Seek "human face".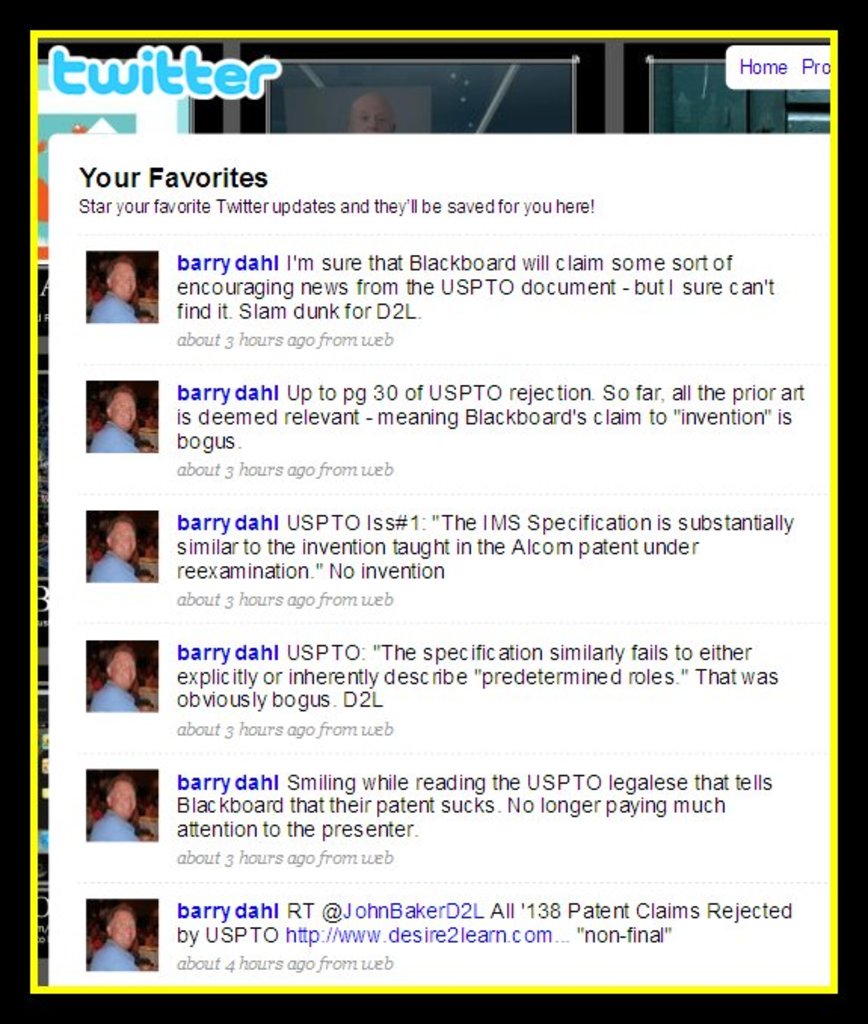
locate(116, 911, 139, 944).
